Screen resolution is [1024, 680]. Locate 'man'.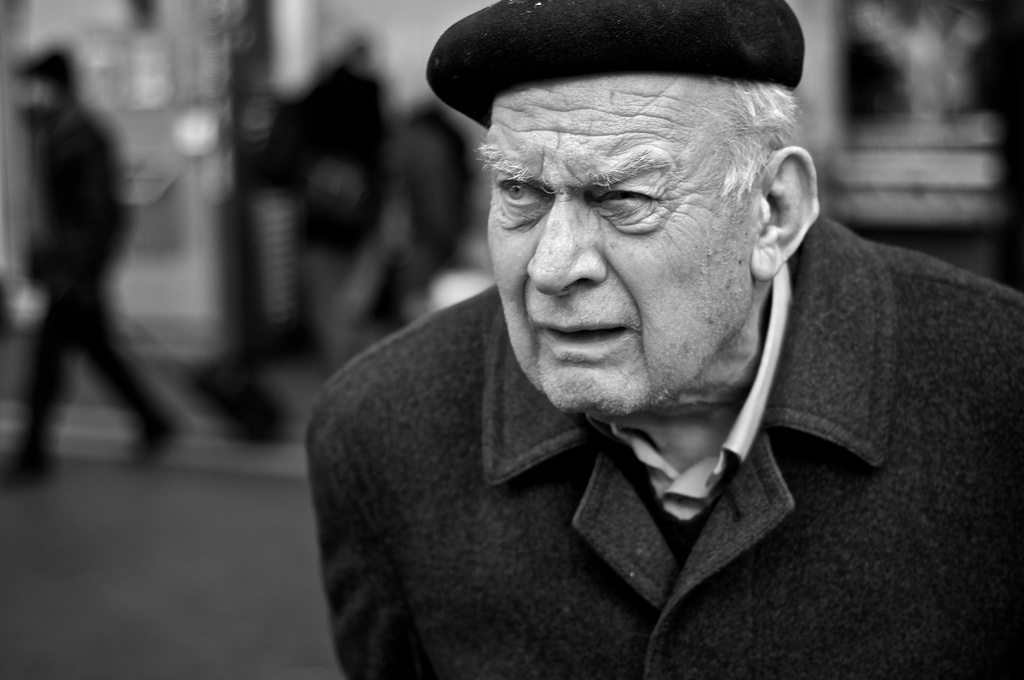
0, 40, 186, 490.
